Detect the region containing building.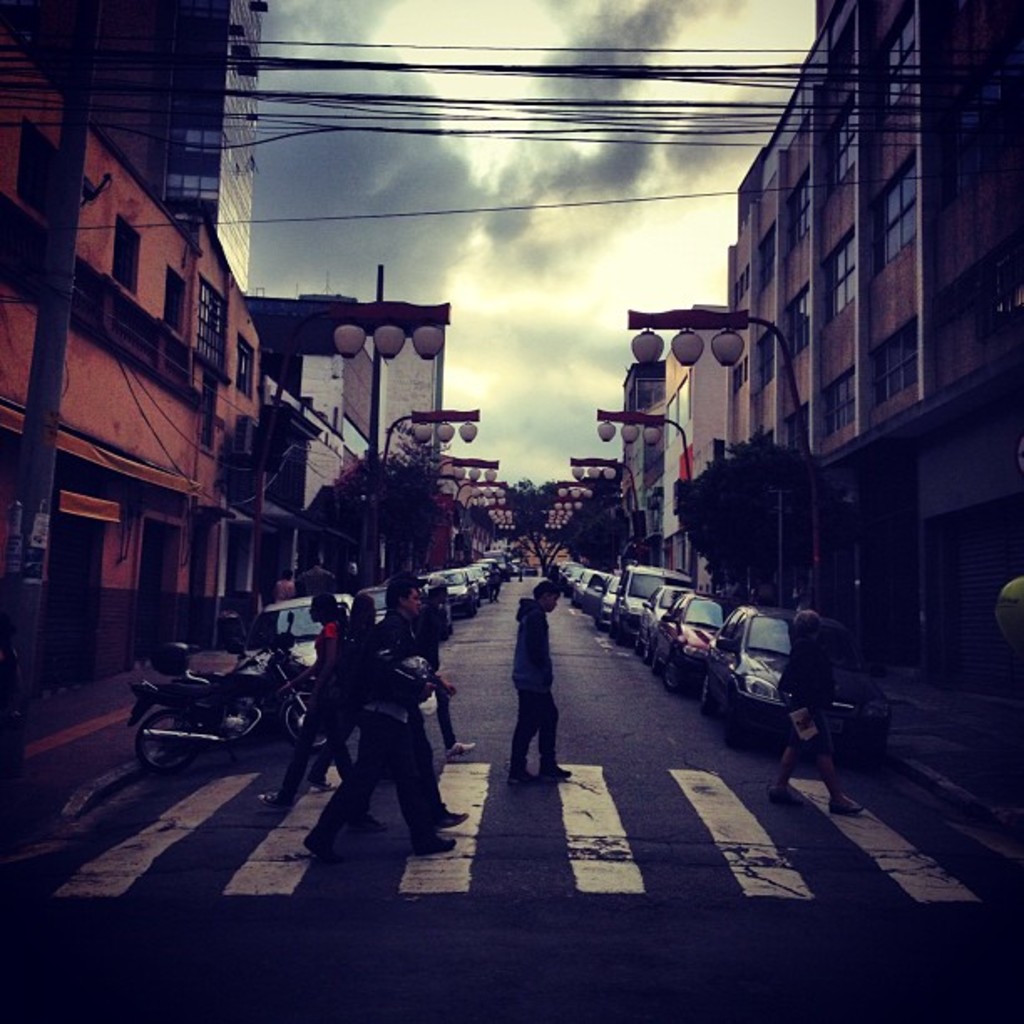
{"left": 241, "top": 268, "right": 448, "bottom": 574}.
